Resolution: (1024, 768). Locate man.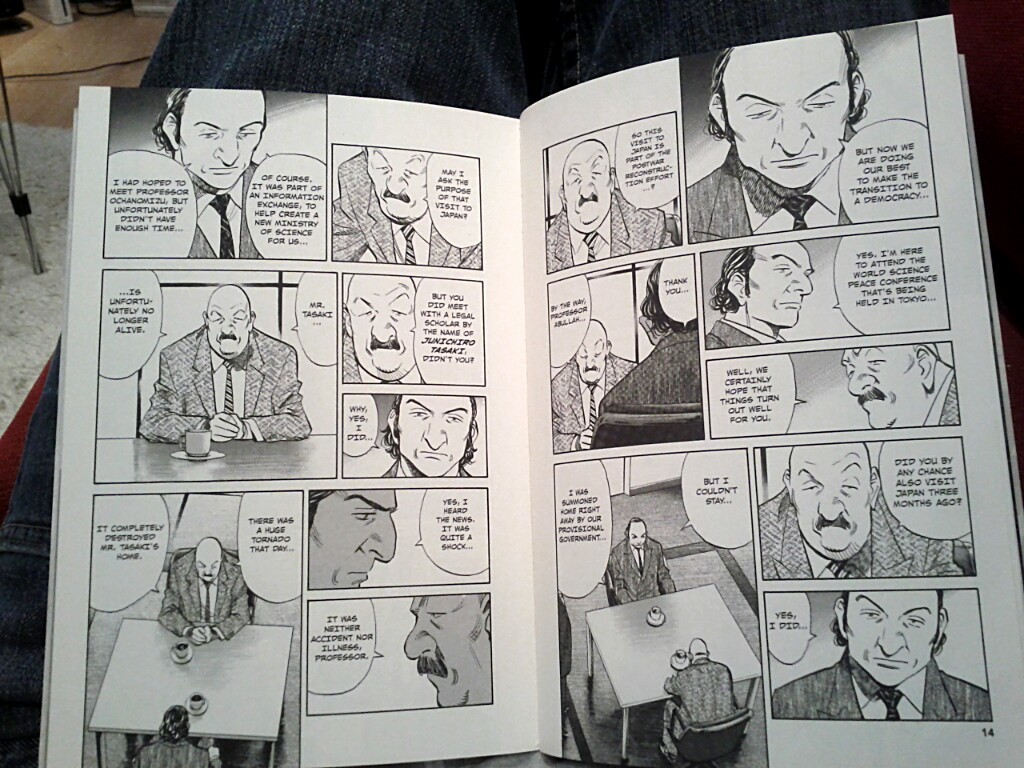
region(308, 477, 409, 591).
